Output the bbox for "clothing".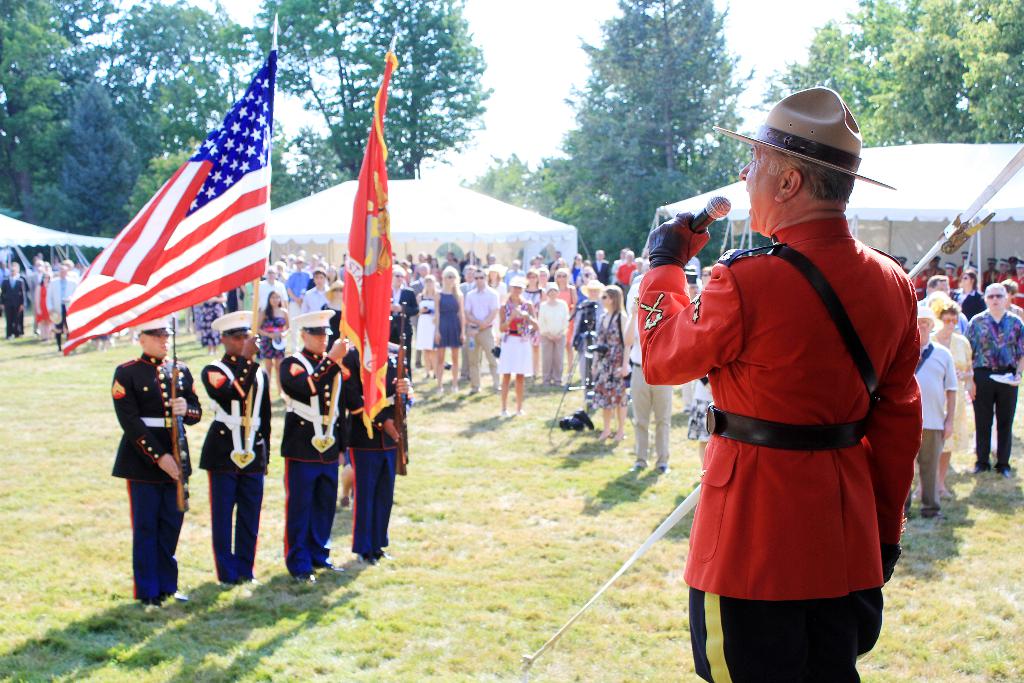
(left=273, top=339, right=362, bottom=570).
